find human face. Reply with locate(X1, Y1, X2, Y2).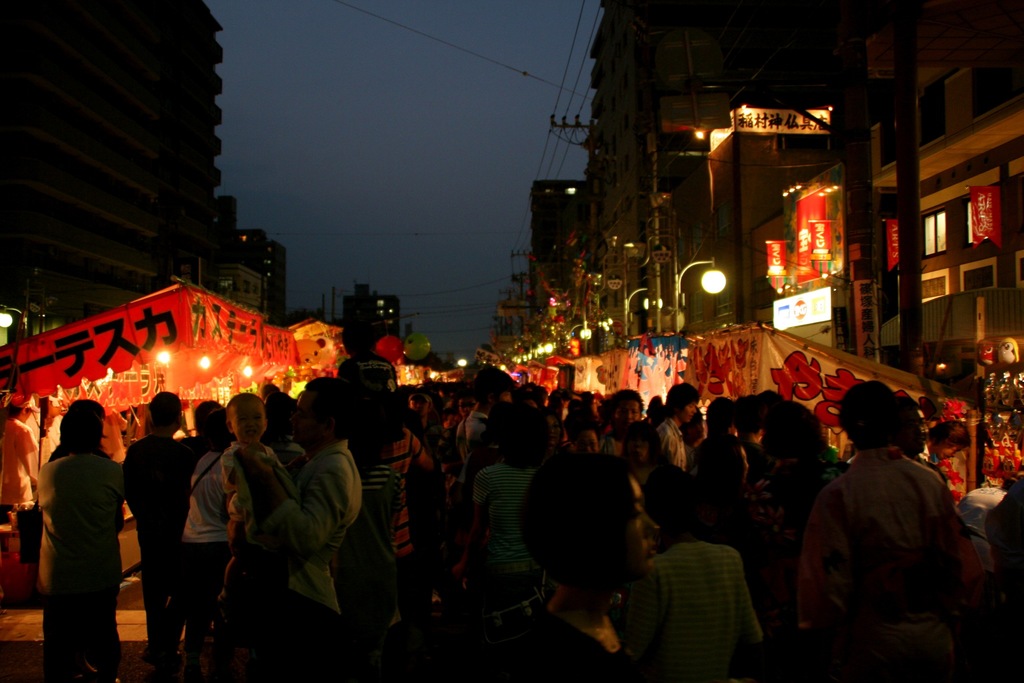
locate(458, 388, 479, 416).
